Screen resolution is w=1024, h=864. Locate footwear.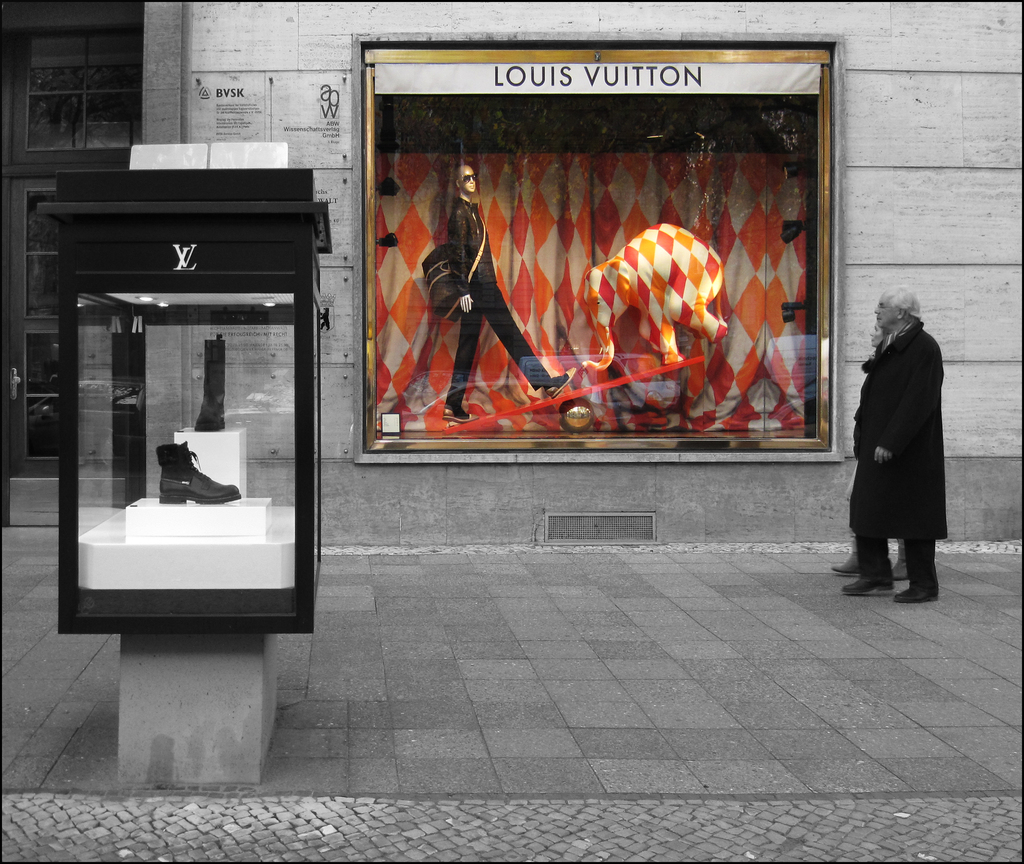
locate(843, 566, 897, 599).
